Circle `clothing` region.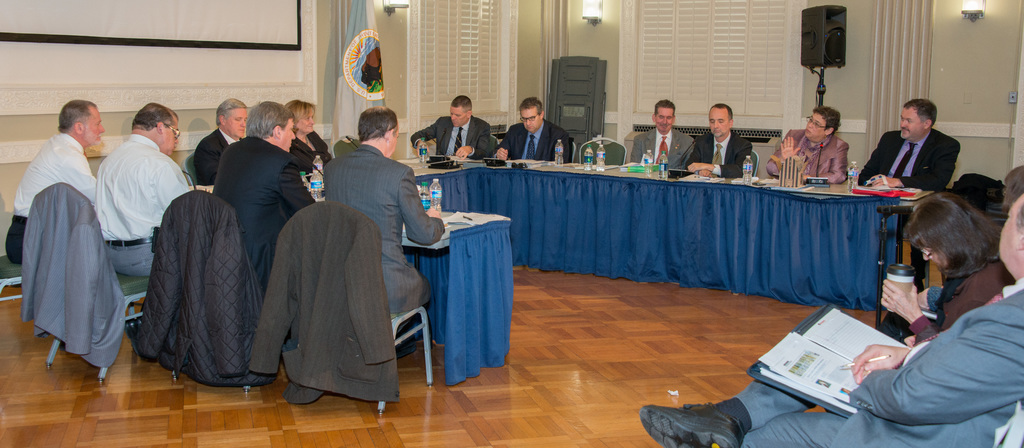
Region: bbox=(8, 134, 104, 264).
